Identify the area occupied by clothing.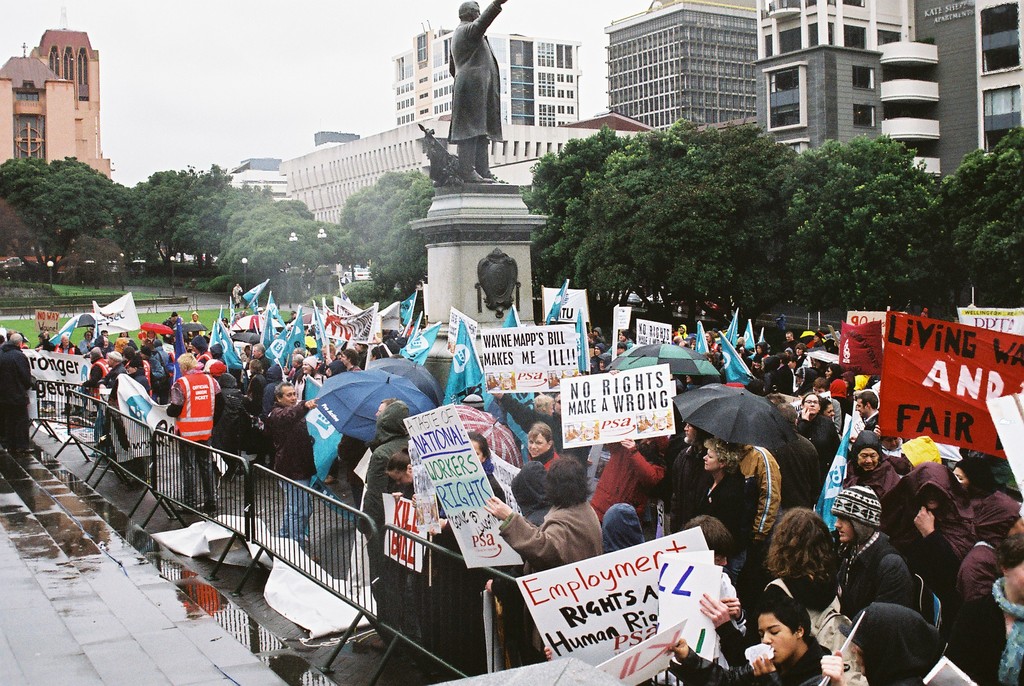
Area: (left=282, top=411, right=318, bottom=560).
